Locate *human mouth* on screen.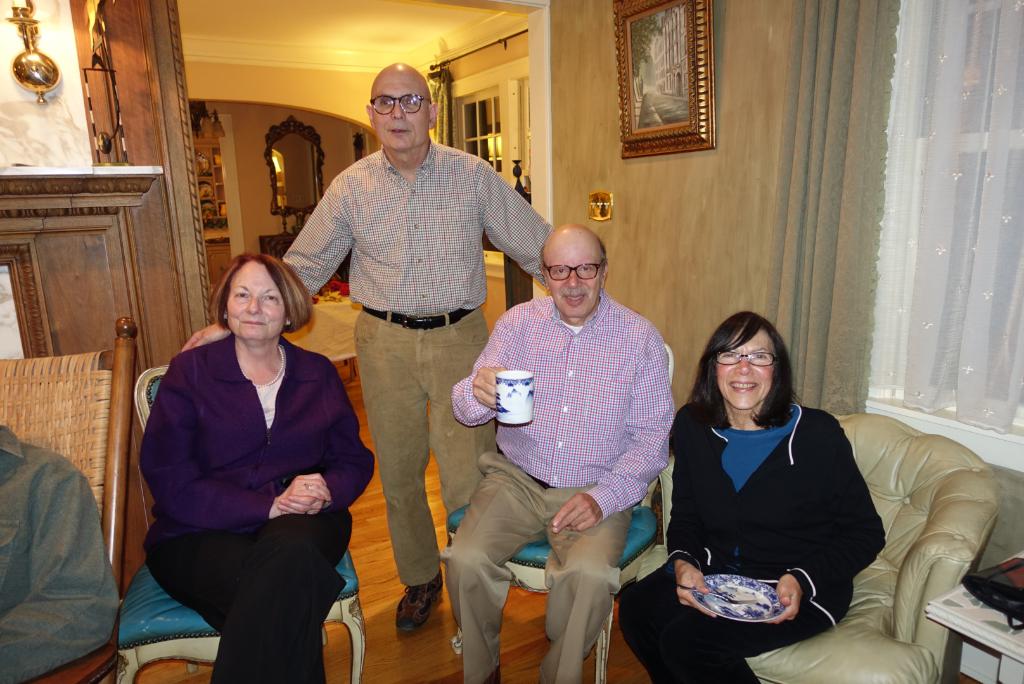
On screen at 563:295:584:305.
